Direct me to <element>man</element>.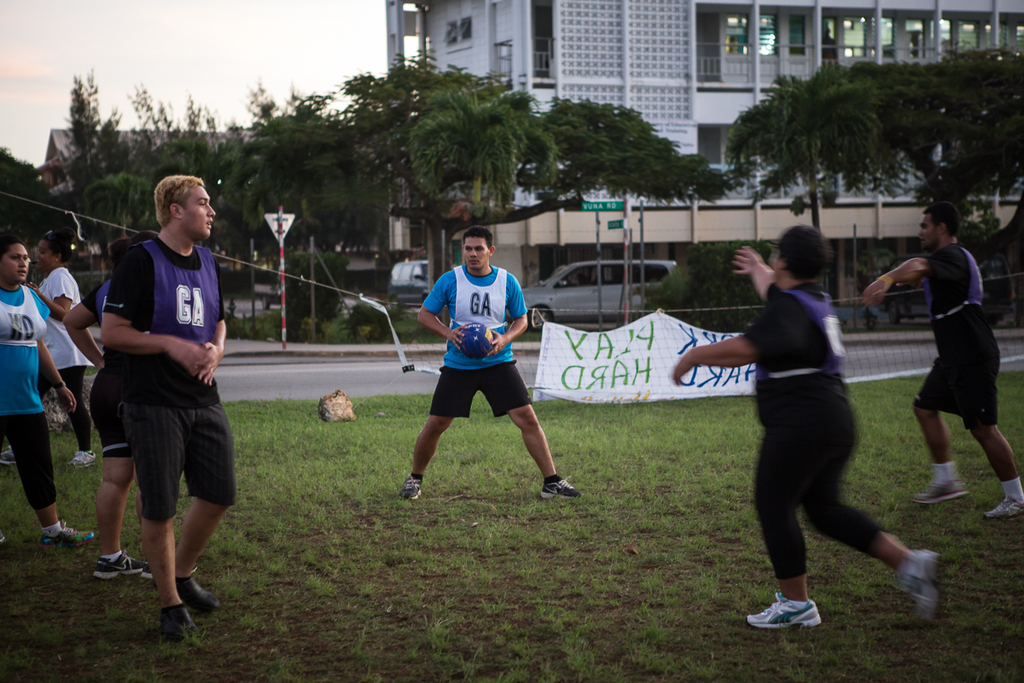
Direction: {"left": 862, "top": 201, "right": 1023, "bottom": 520}.
